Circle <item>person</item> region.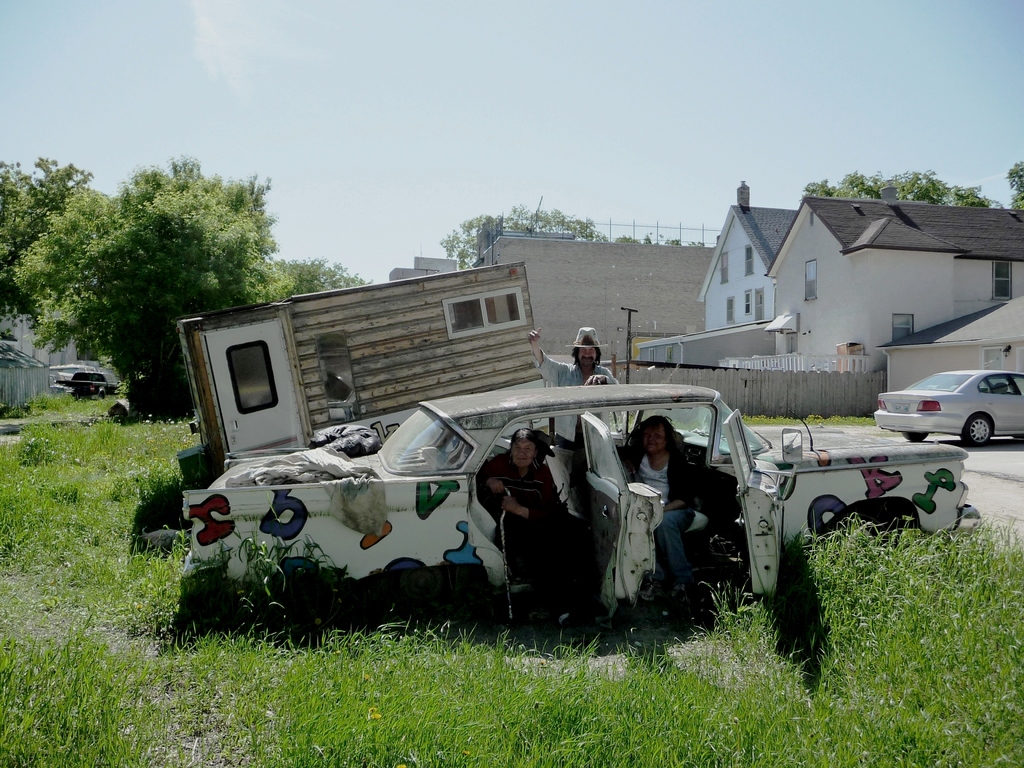
Region: locate(524, 323, 621, 504).
